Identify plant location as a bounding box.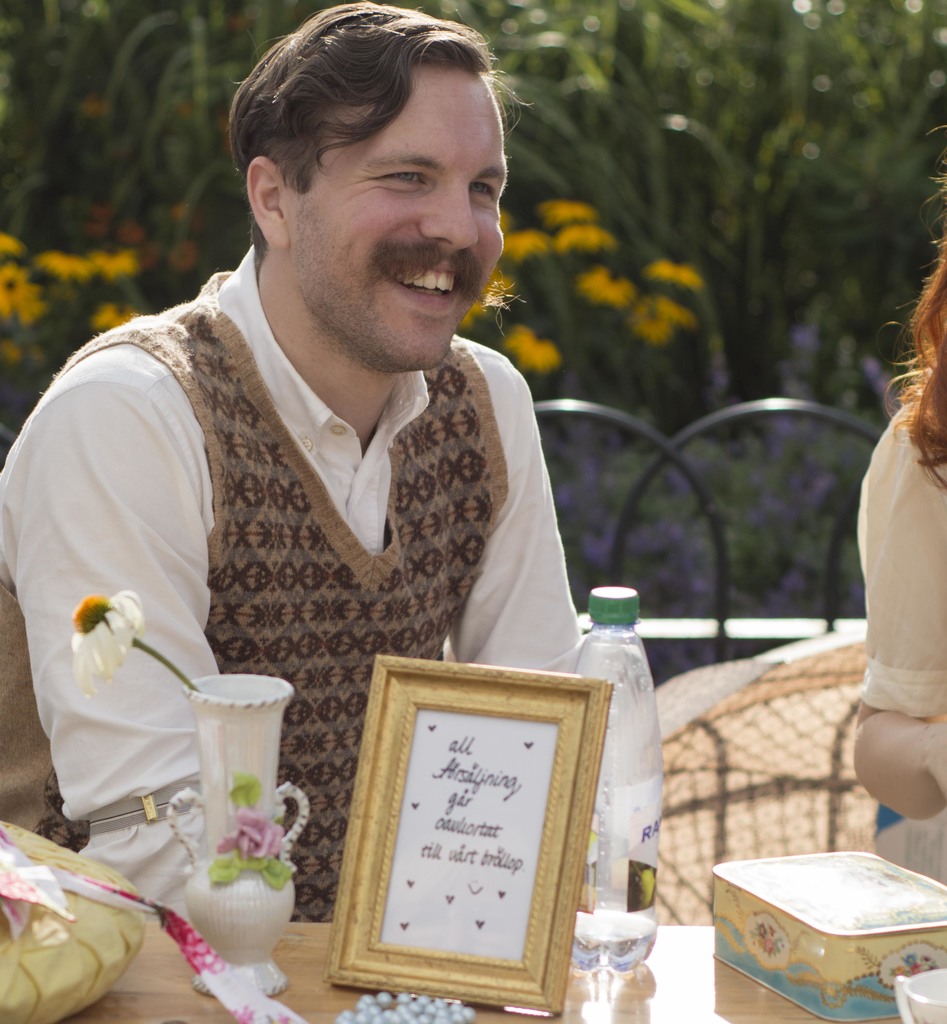
detection(70, 583, 198, 702).
